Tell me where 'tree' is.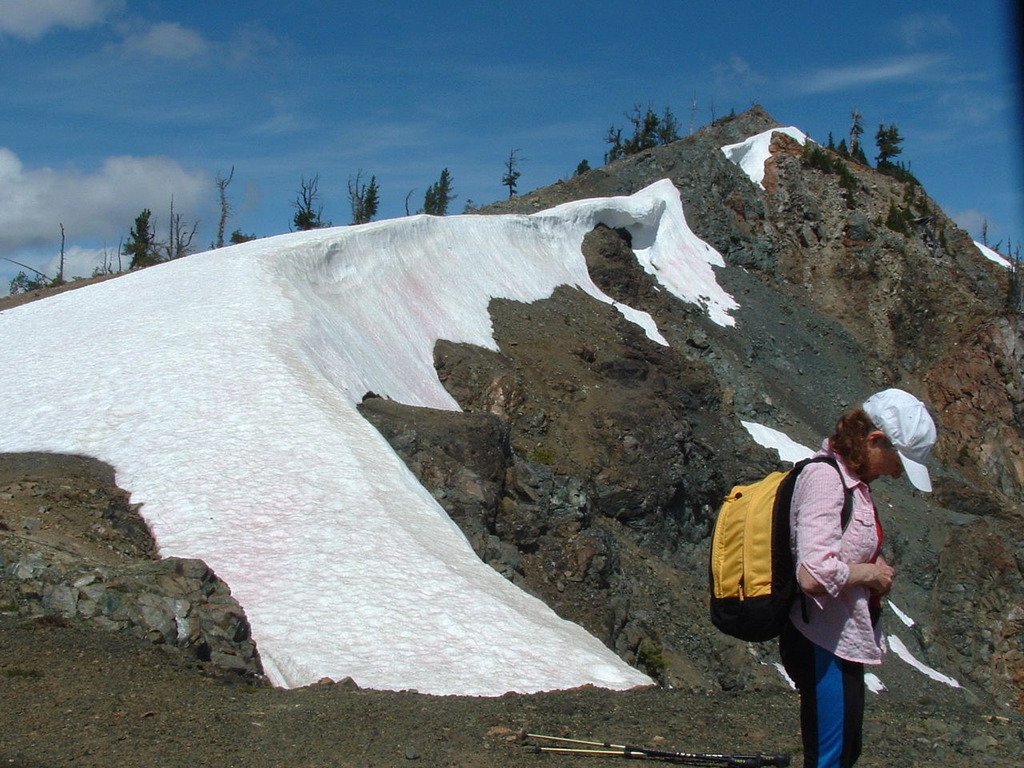
'tree' is at 228/225/256/246.
